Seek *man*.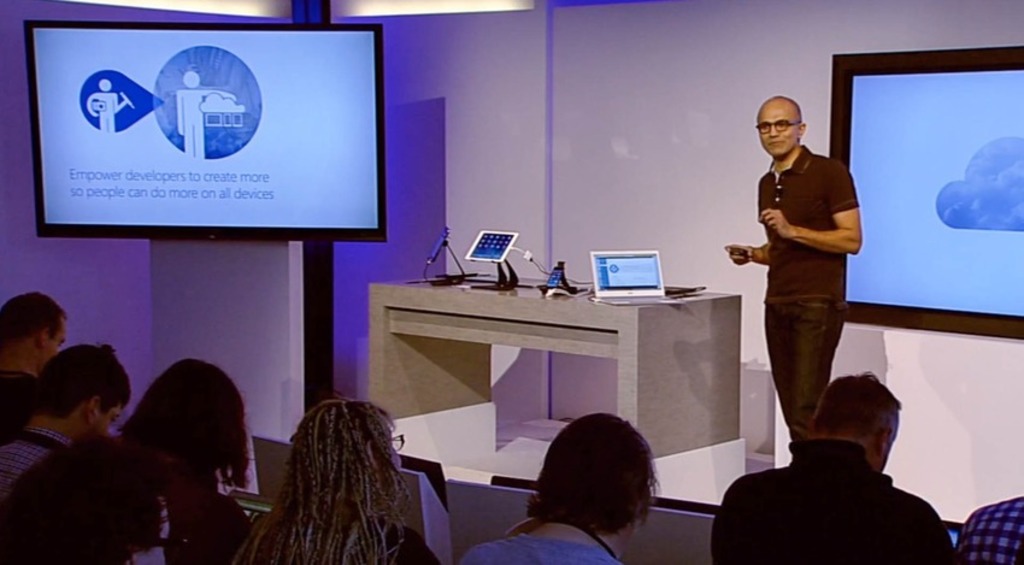
l=722, t=366, r=961, b=563.
